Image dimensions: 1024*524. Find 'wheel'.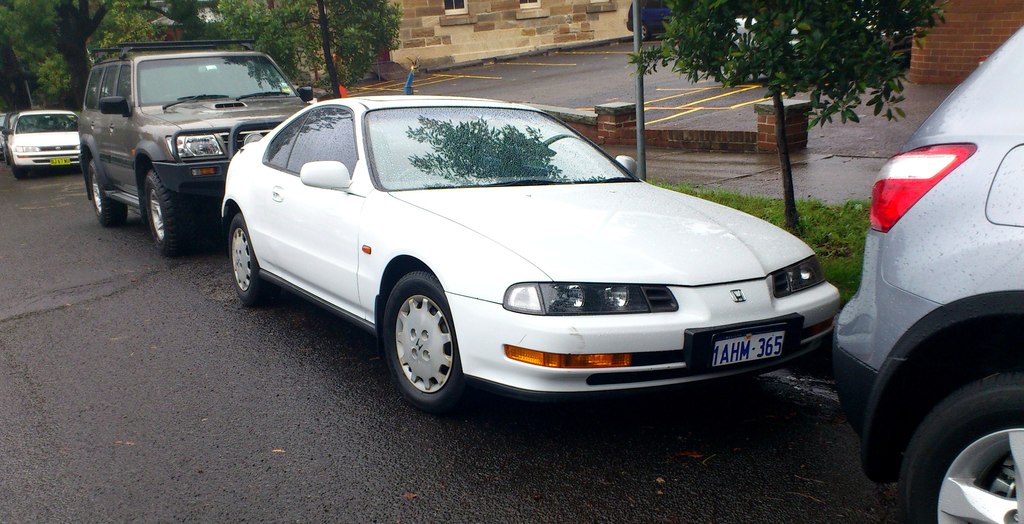
bbox(3, 150, 8, 165).
